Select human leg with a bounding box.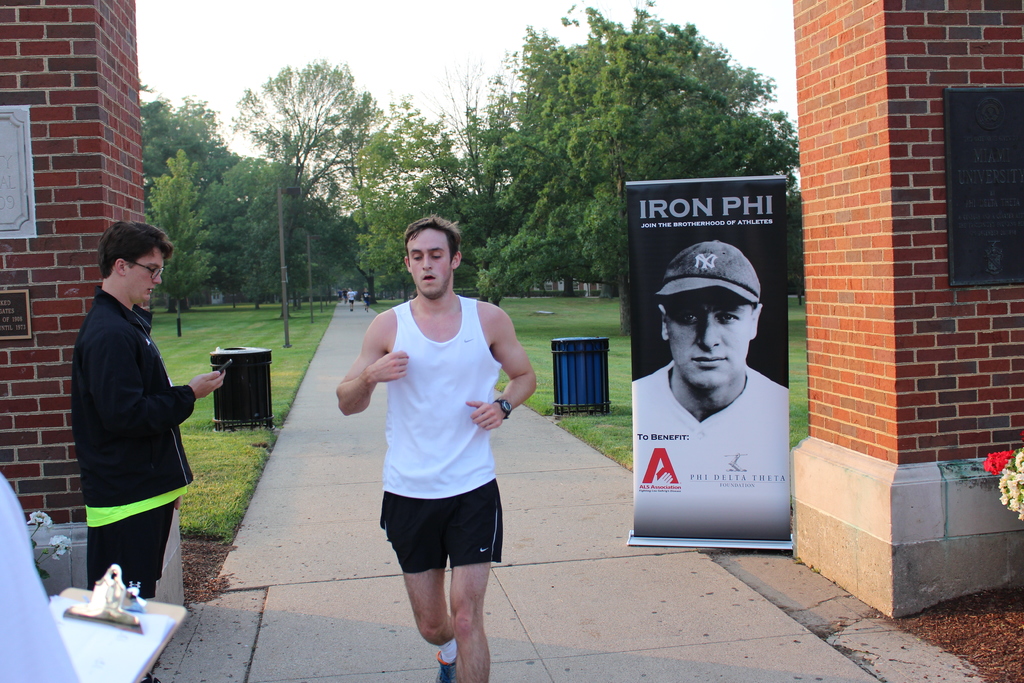
Rect(404, 486, 454, 670).
